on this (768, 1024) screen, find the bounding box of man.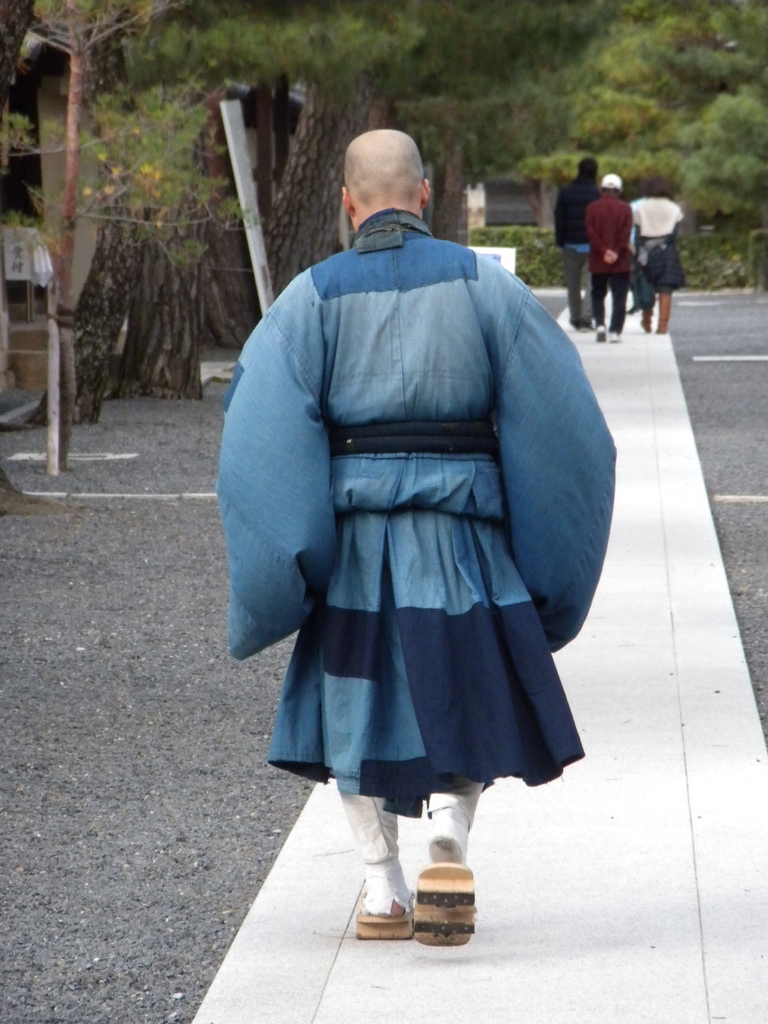
Bounding box: box(572, 160, 669, 316).
